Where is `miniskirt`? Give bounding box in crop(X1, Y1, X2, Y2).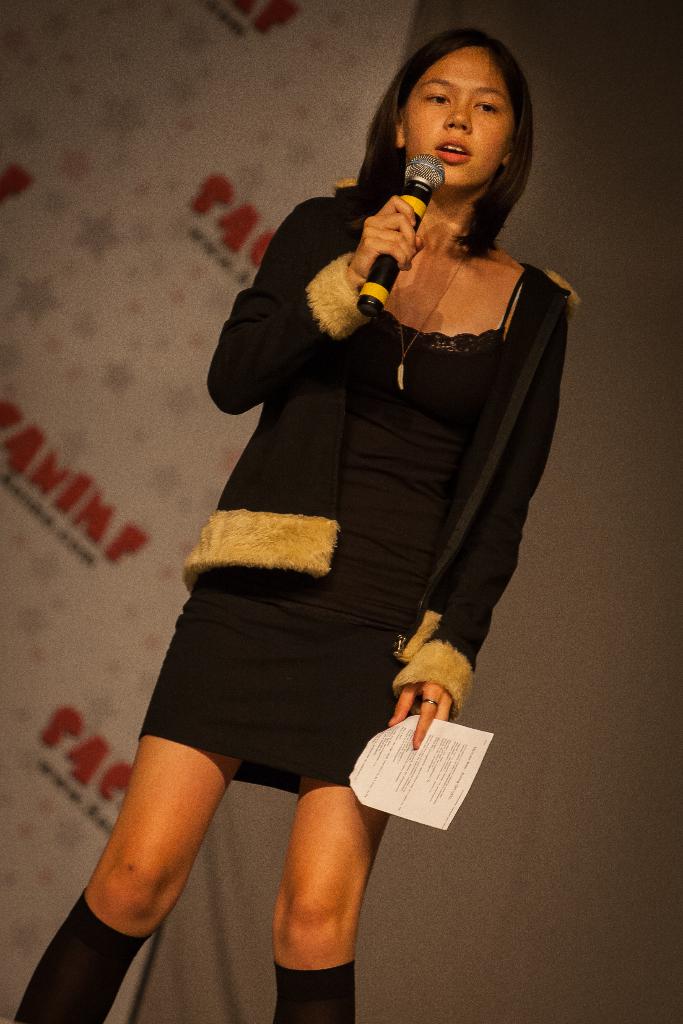
crop(134, 581, 418, 796).
